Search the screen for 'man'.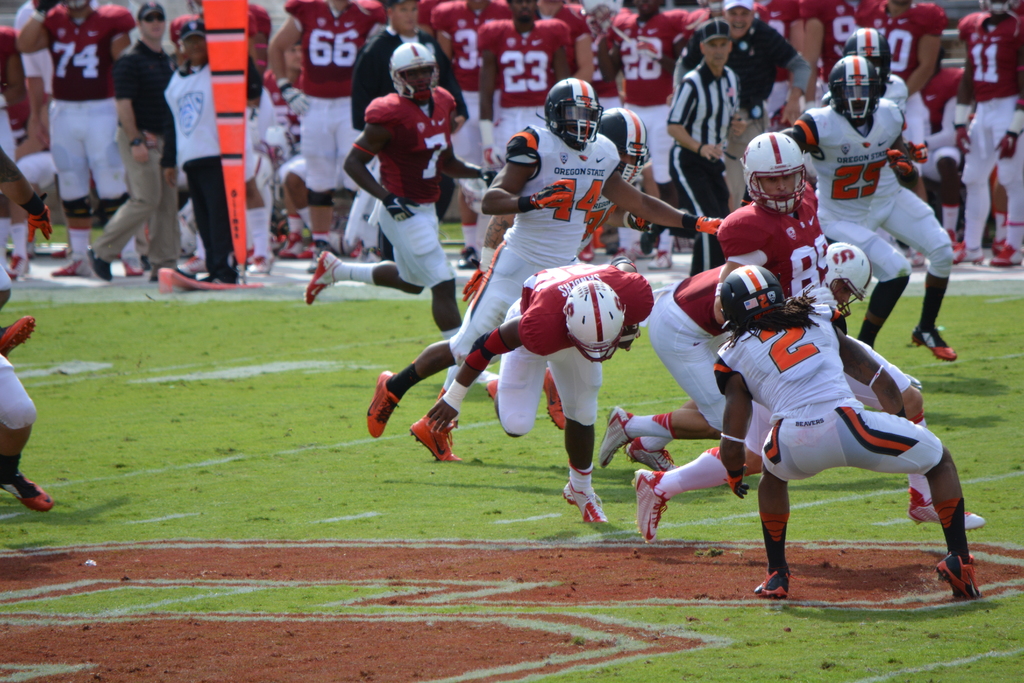
Found at (x1=160, y1=7, x2=244, y2=283).
